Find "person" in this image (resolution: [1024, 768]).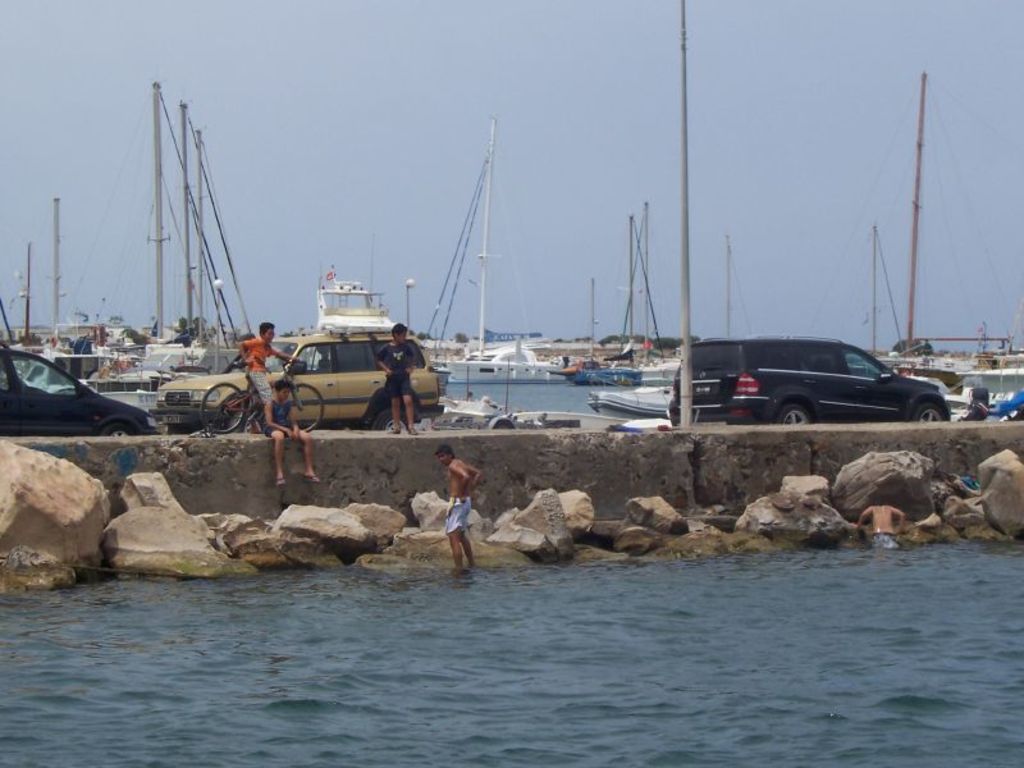
378/325/424/431.
